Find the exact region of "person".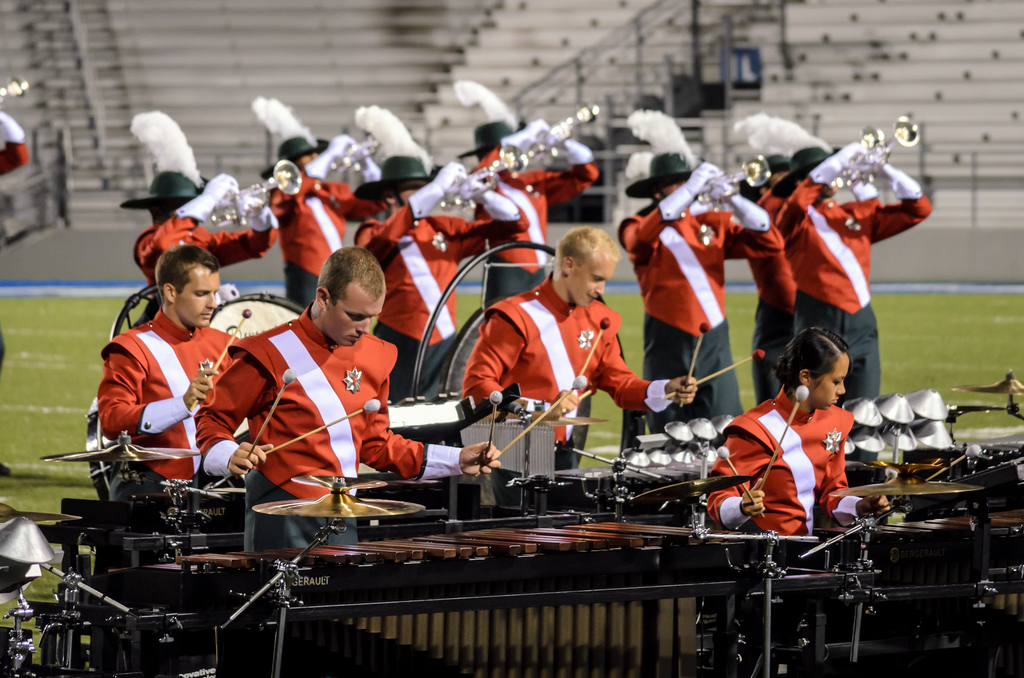
Exact region: rect(610, 104, 781, 432).
